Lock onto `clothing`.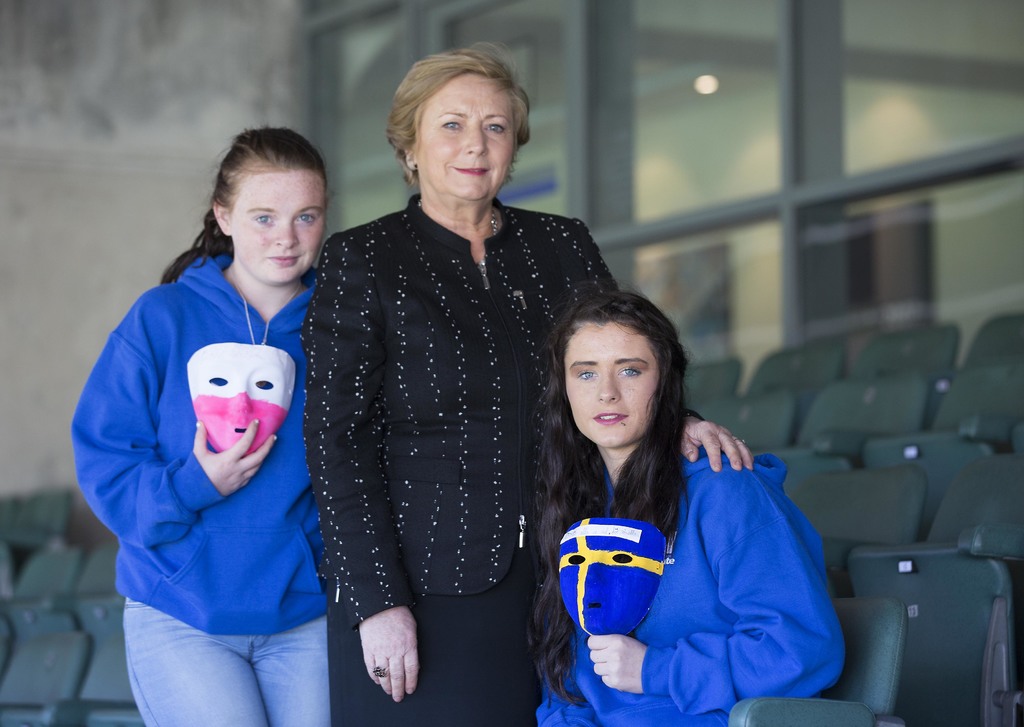
Locked: (left=81, top=222, right=344, bottom=712).
